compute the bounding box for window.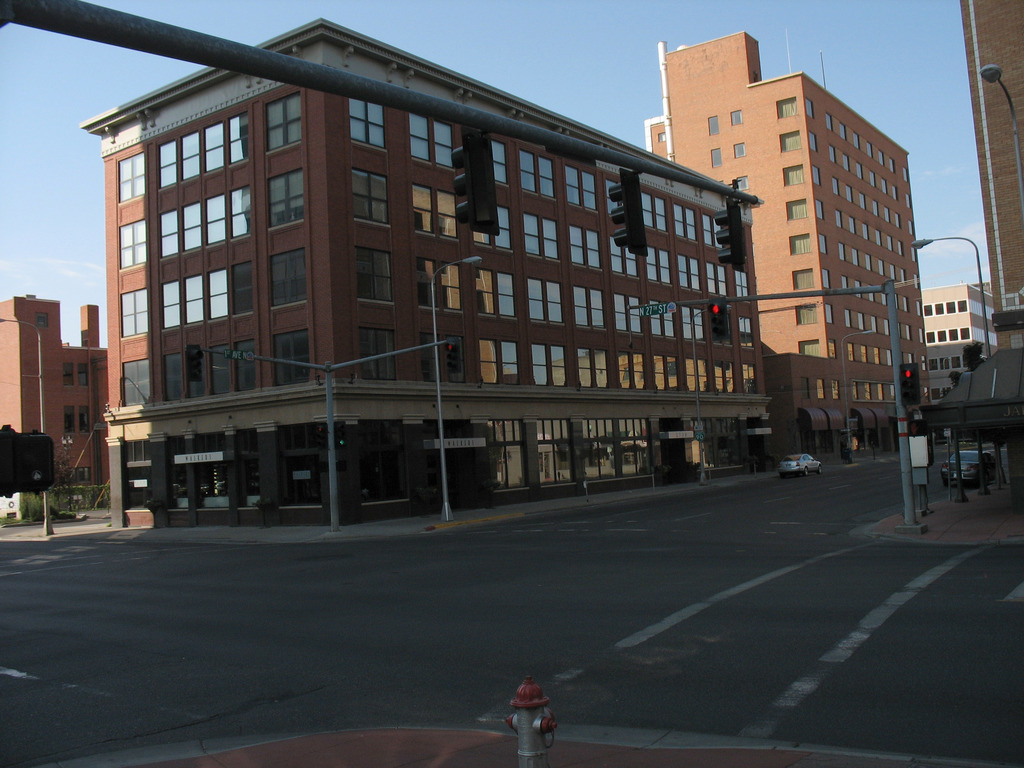
x1=924, y1=330, x2=935, y2=343.
